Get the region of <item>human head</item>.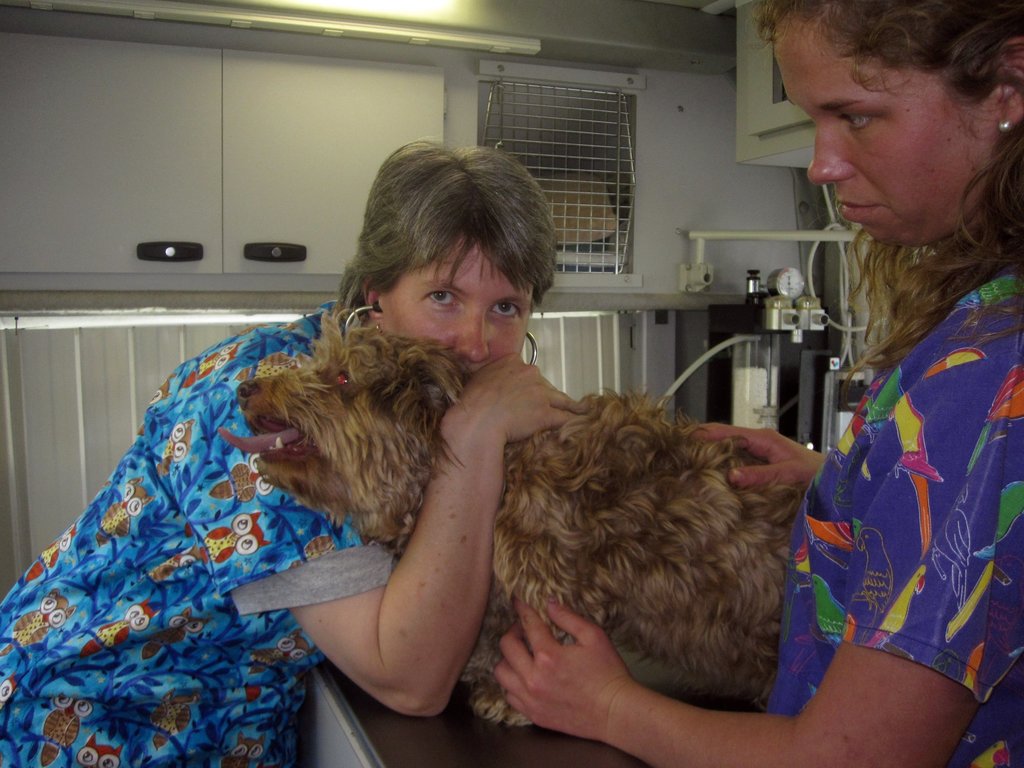
353:140:554:373.
